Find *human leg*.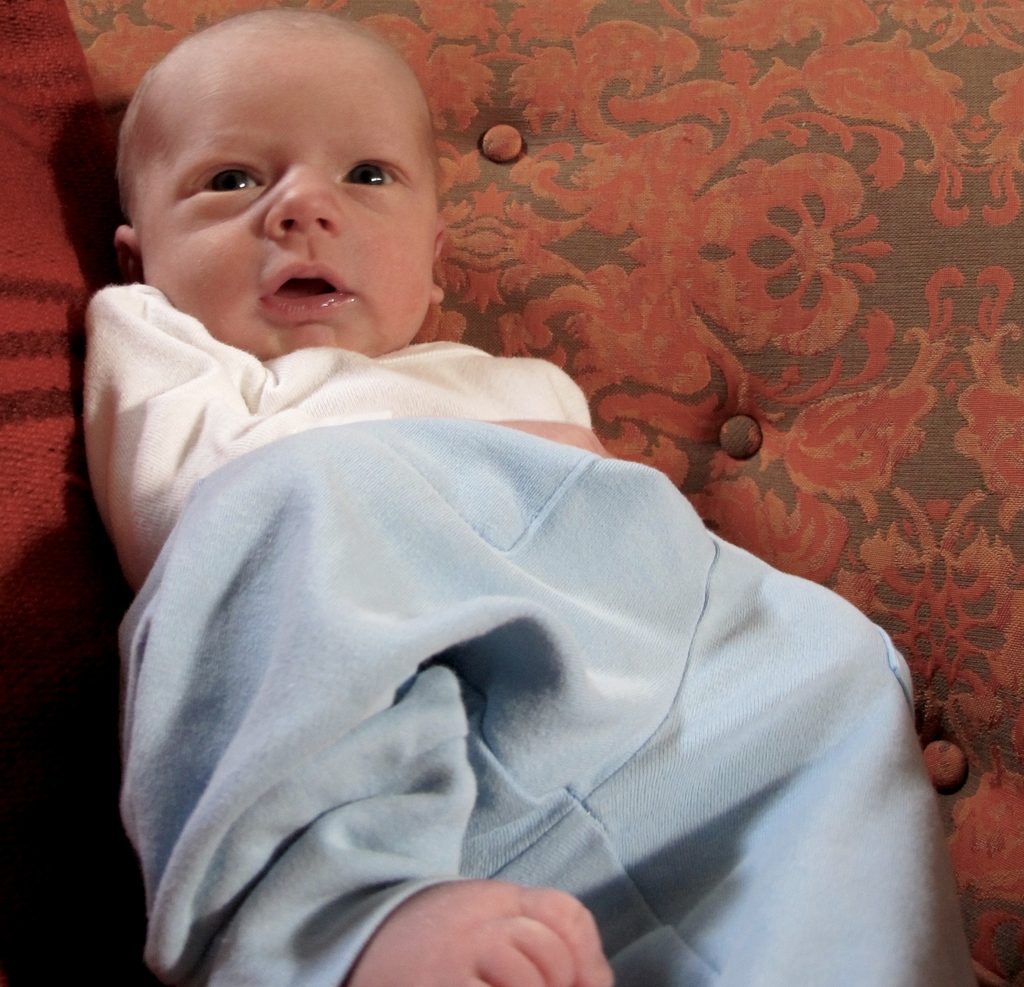
[left=347, top=877, right=616, bottom=986].
